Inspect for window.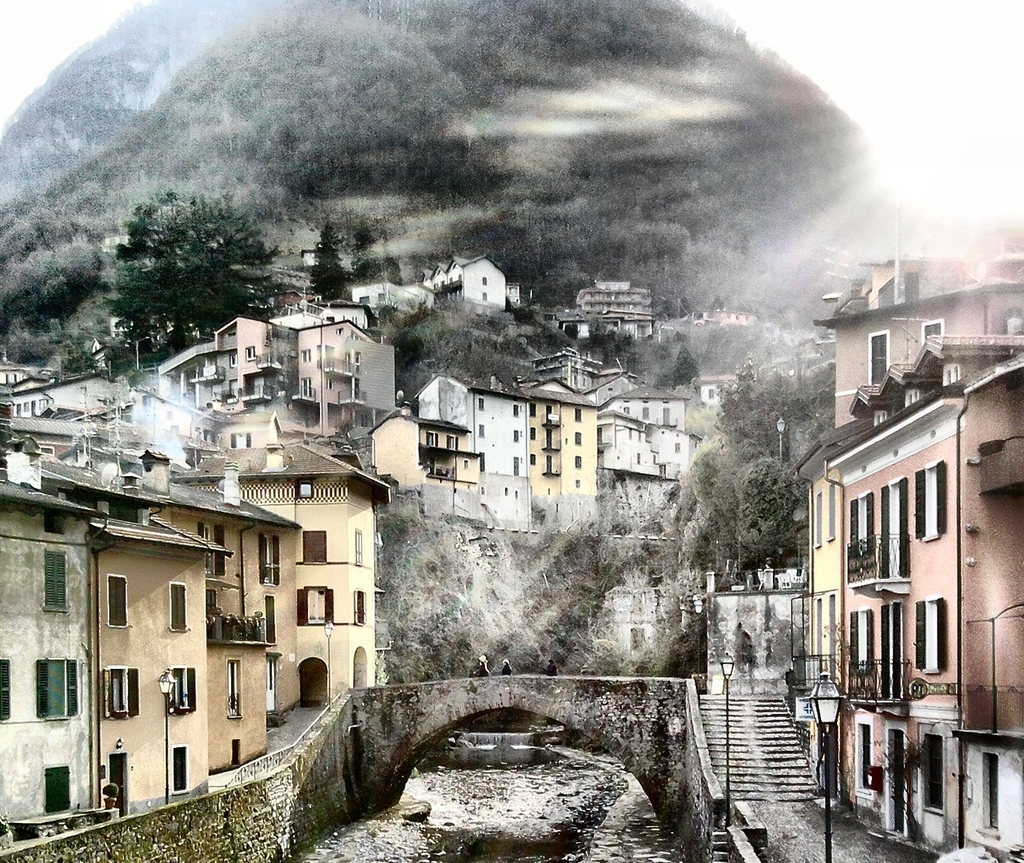
Inspection: (856,724,879,791).
